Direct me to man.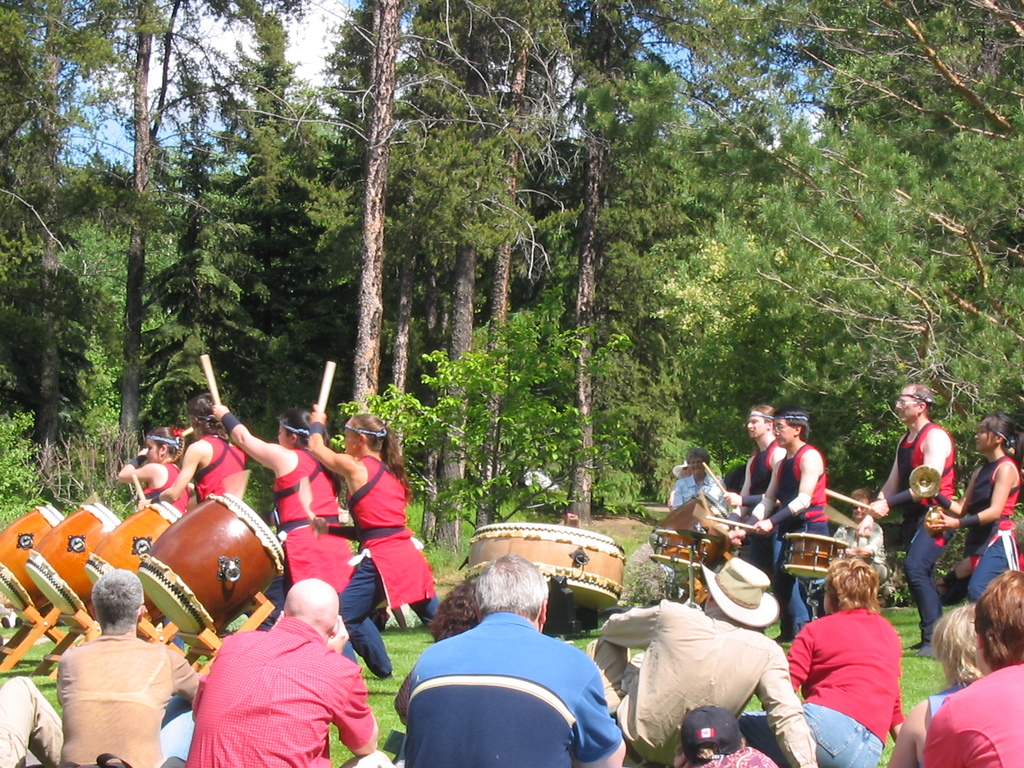
Direction: (0, 673, 65, 767).
